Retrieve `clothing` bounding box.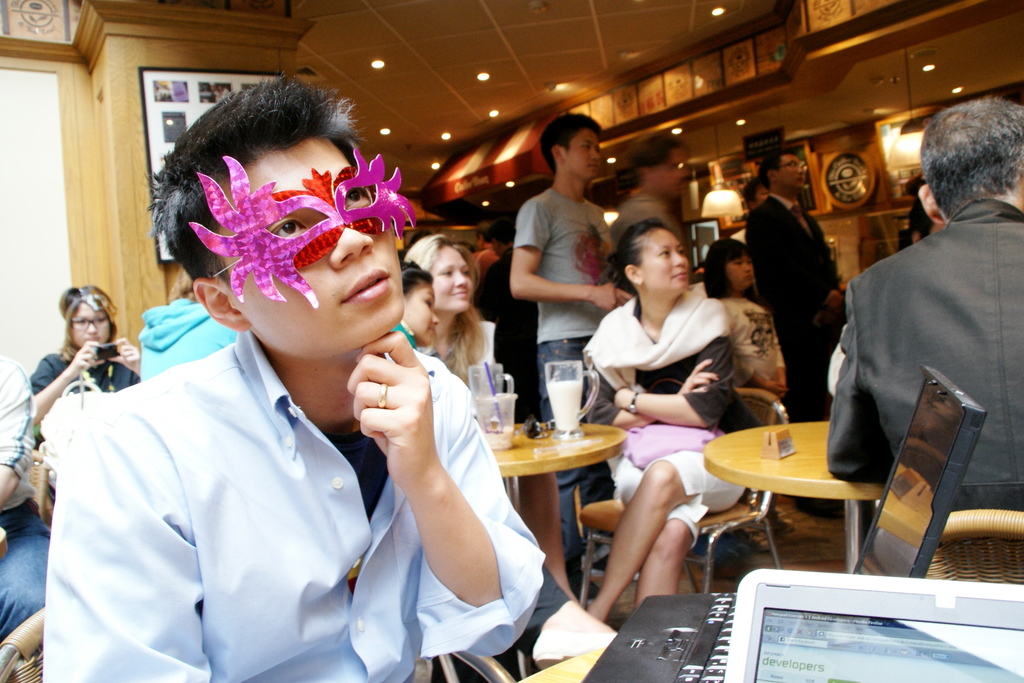
Bounding box: detection(0, 356, 51, 645).
